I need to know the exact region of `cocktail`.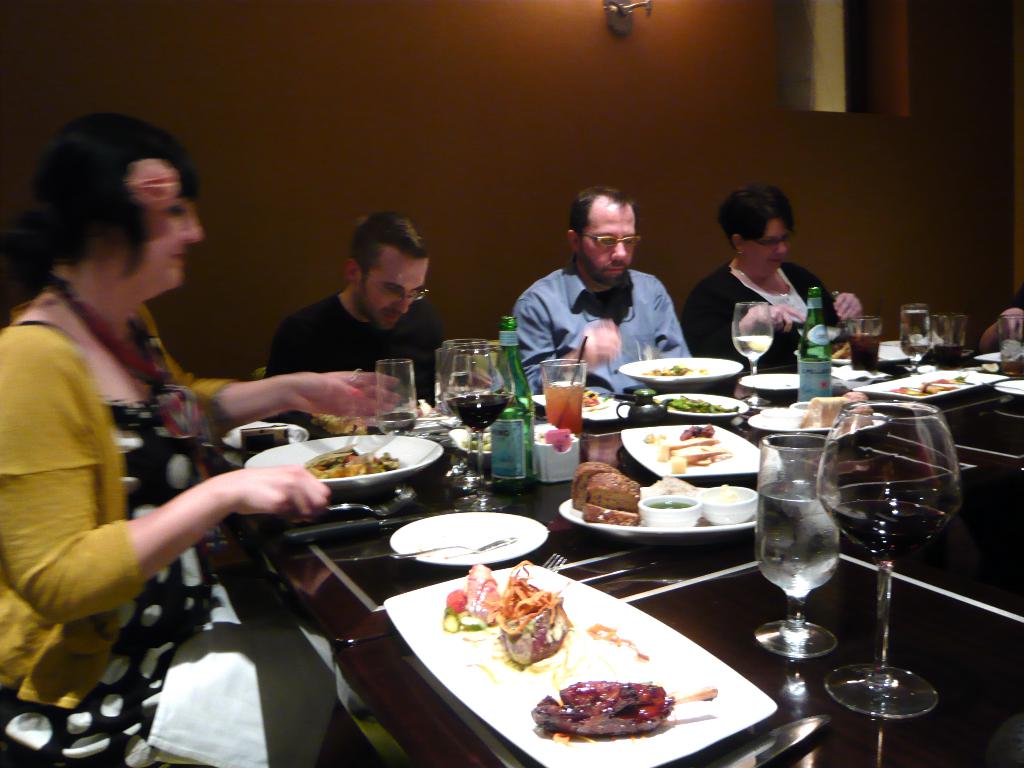
Region: (532,358,589,441).
